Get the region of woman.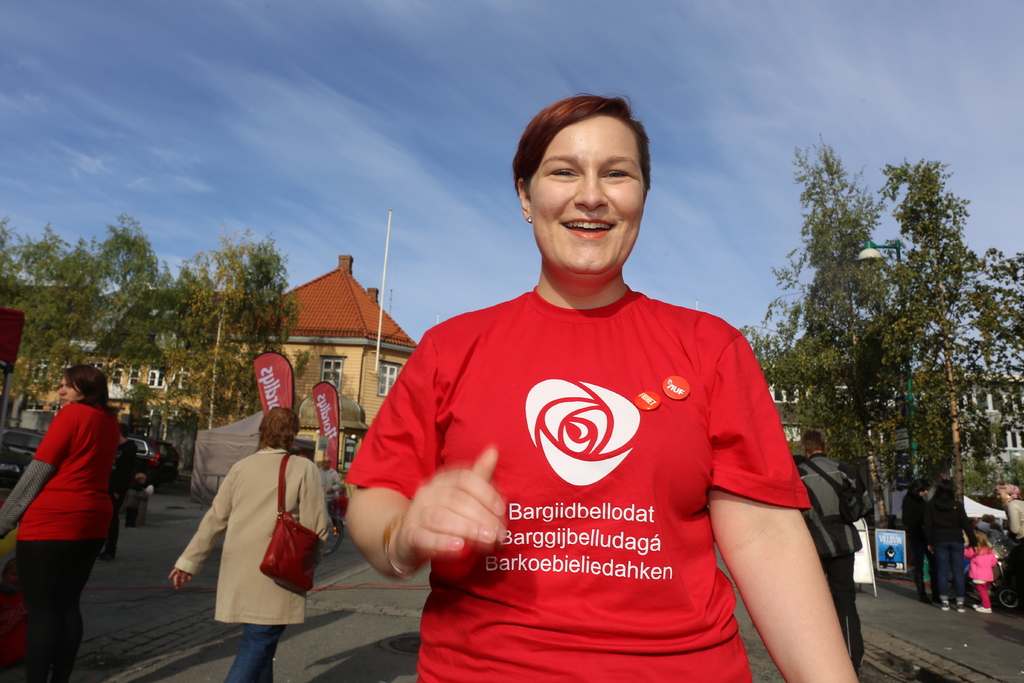
x1=162 y1=401 x2=333 y2=682.
